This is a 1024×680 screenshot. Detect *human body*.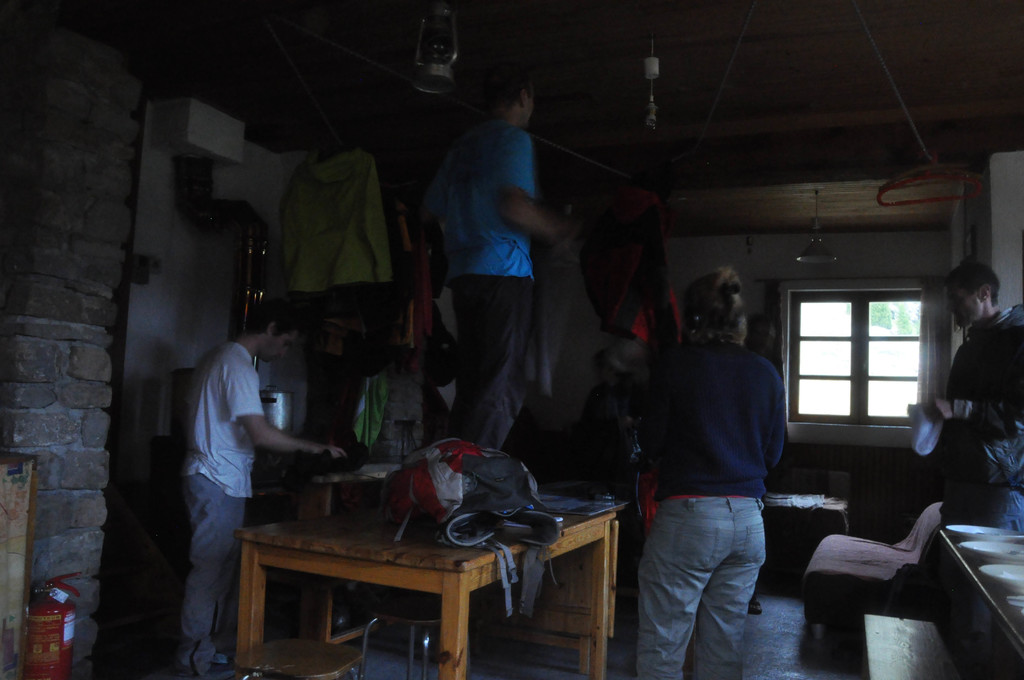
crop(634, 262, 802, 675).
